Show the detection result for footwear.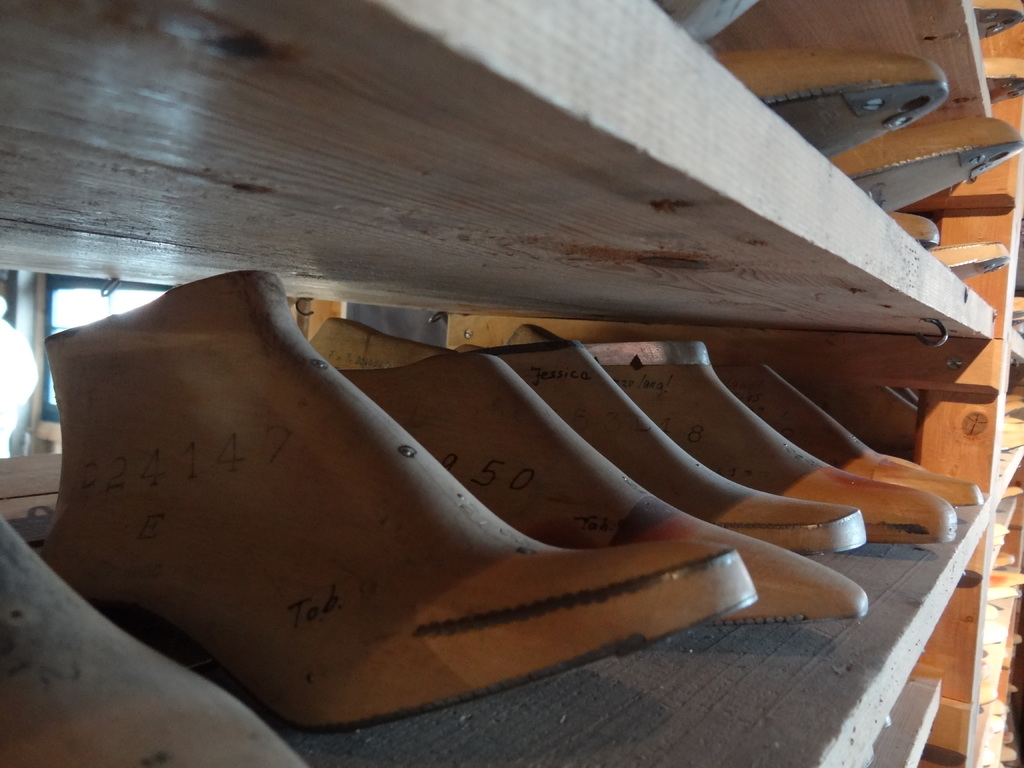
926 241 1012 281.
